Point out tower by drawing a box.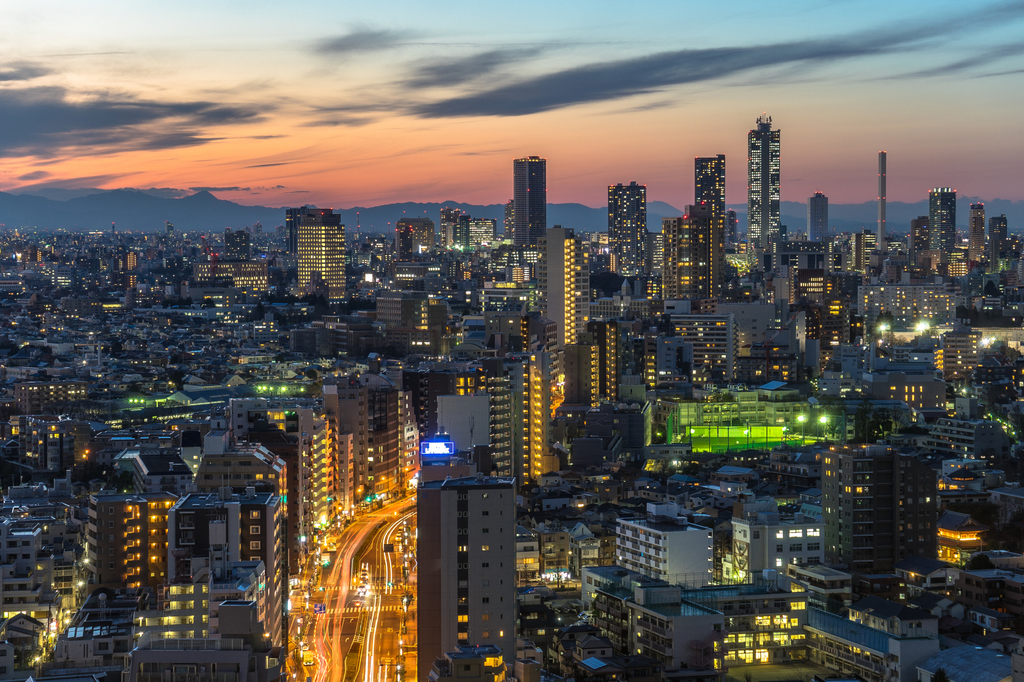
549,227,582,341.
